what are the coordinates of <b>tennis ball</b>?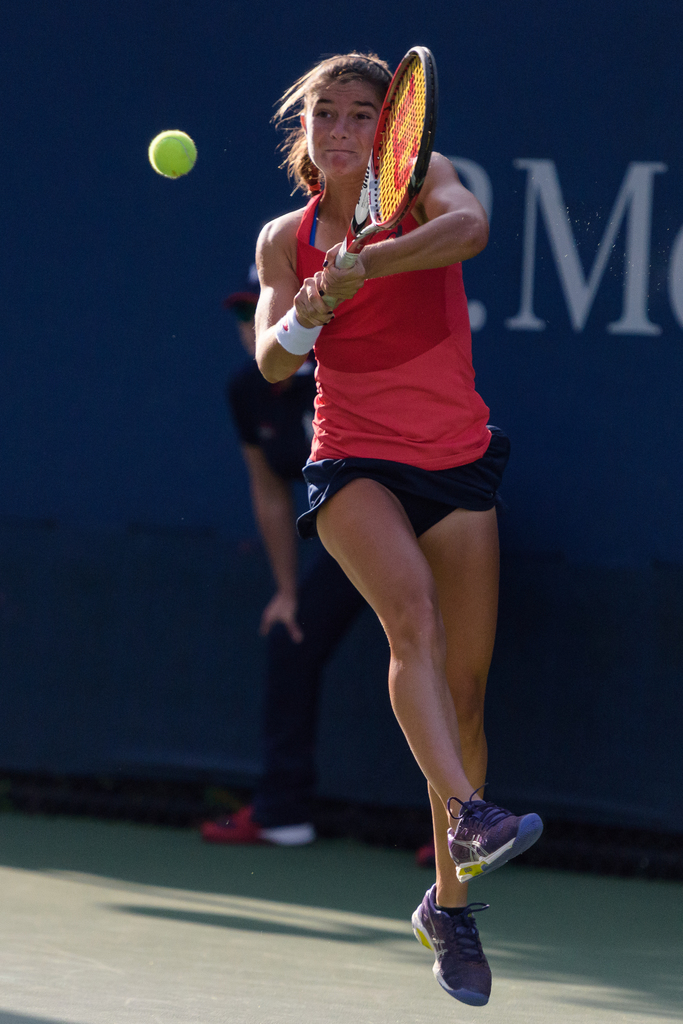
bbox(145, 131, 197, 181).
